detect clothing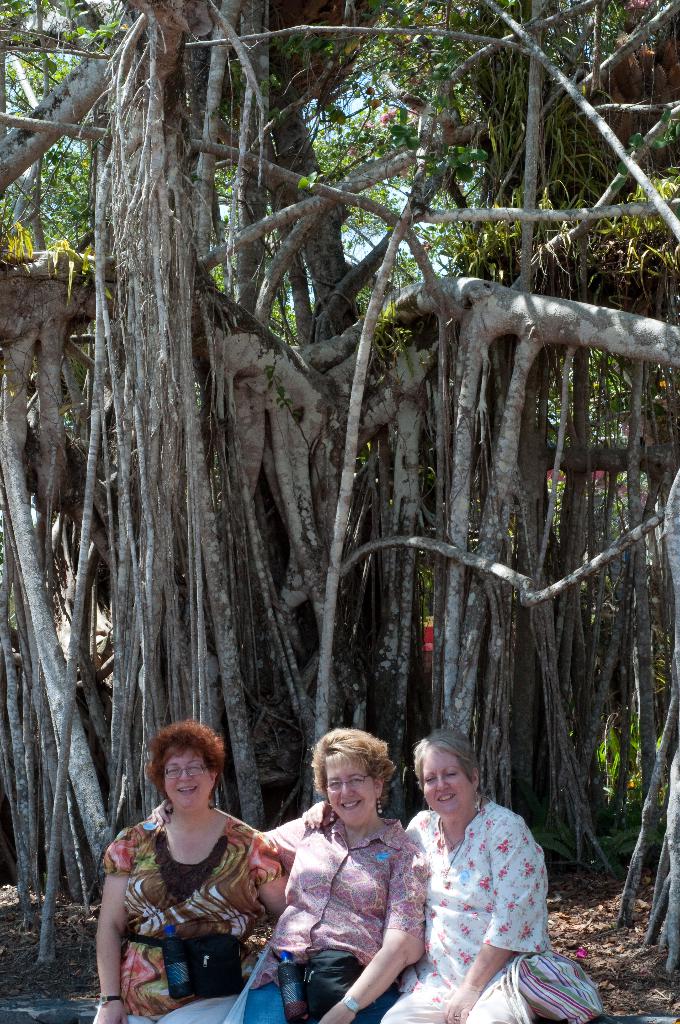
266,807,428,1023
